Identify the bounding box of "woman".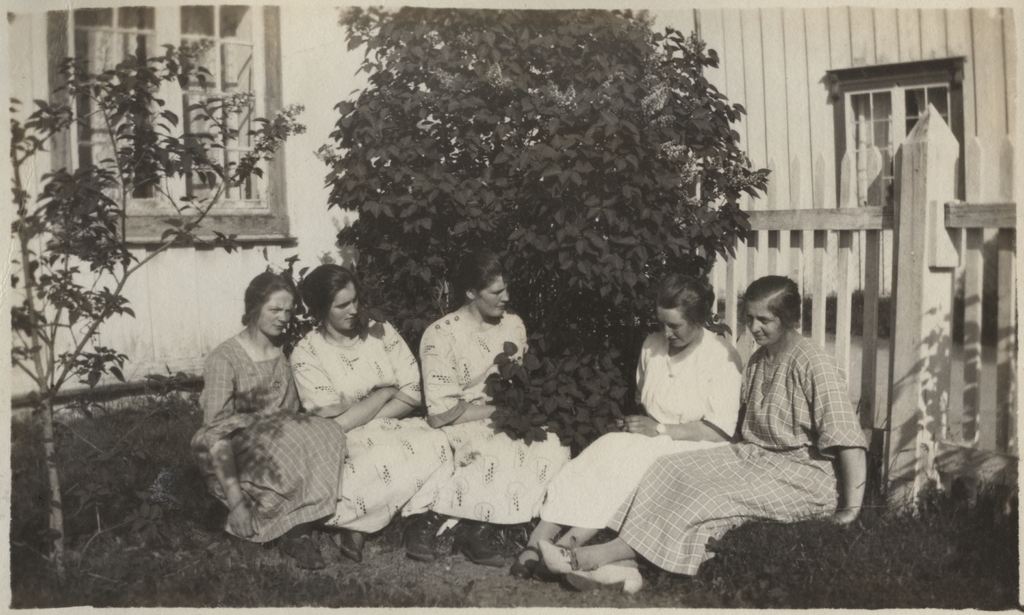
[182, 250, 328, 536].
